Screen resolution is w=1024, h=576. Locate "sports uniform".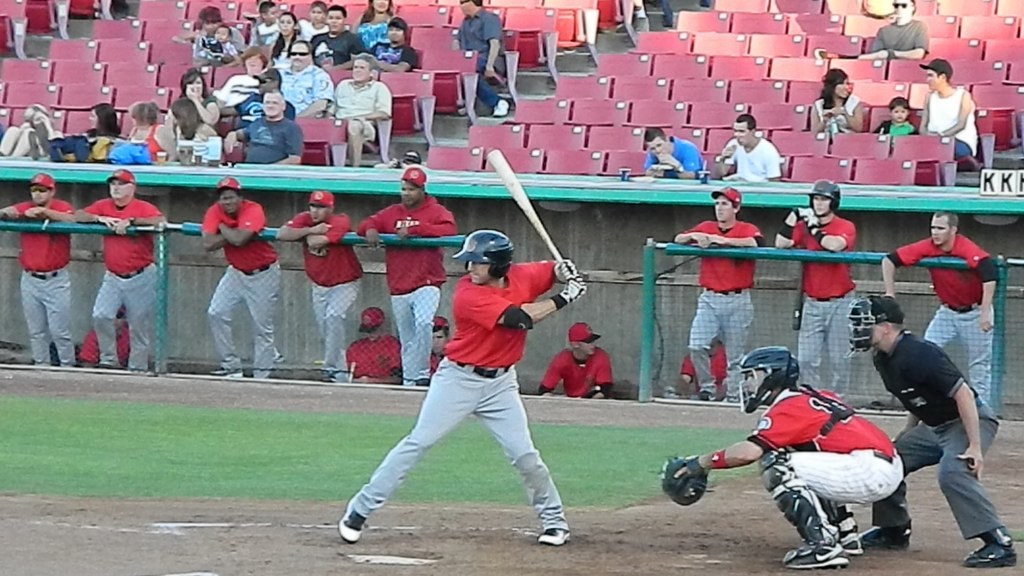
[left=865, top=316, right=1016, bottom=535].
